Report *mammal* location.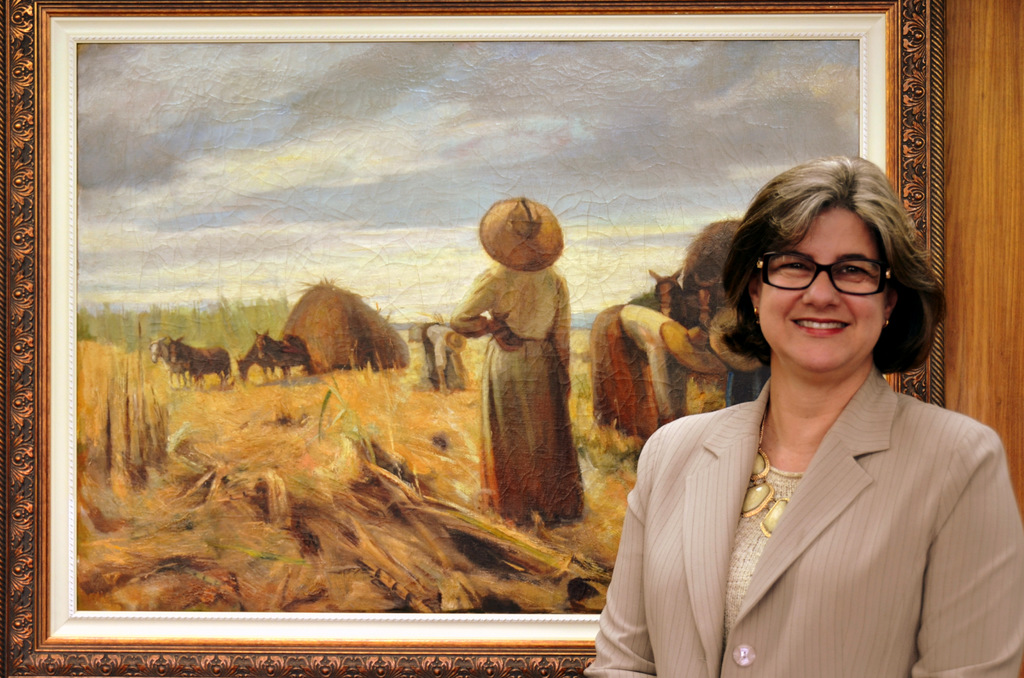
Report: l=425, t=310, r=477, b=394.
